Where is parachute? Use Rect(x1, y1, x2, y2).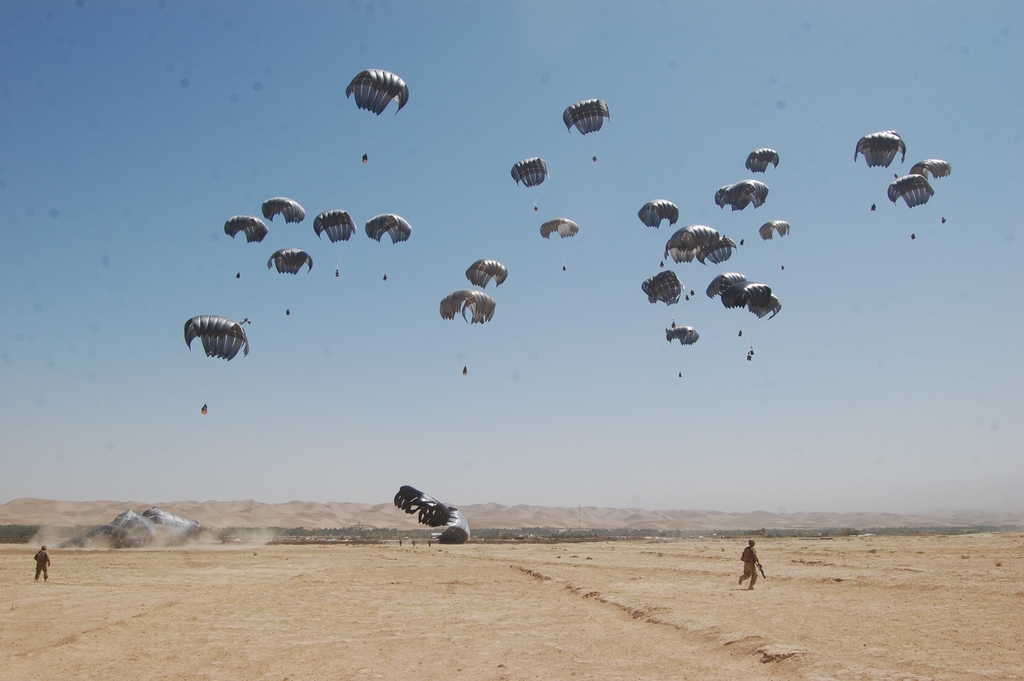
Rect(269, 246, 312, 312).
